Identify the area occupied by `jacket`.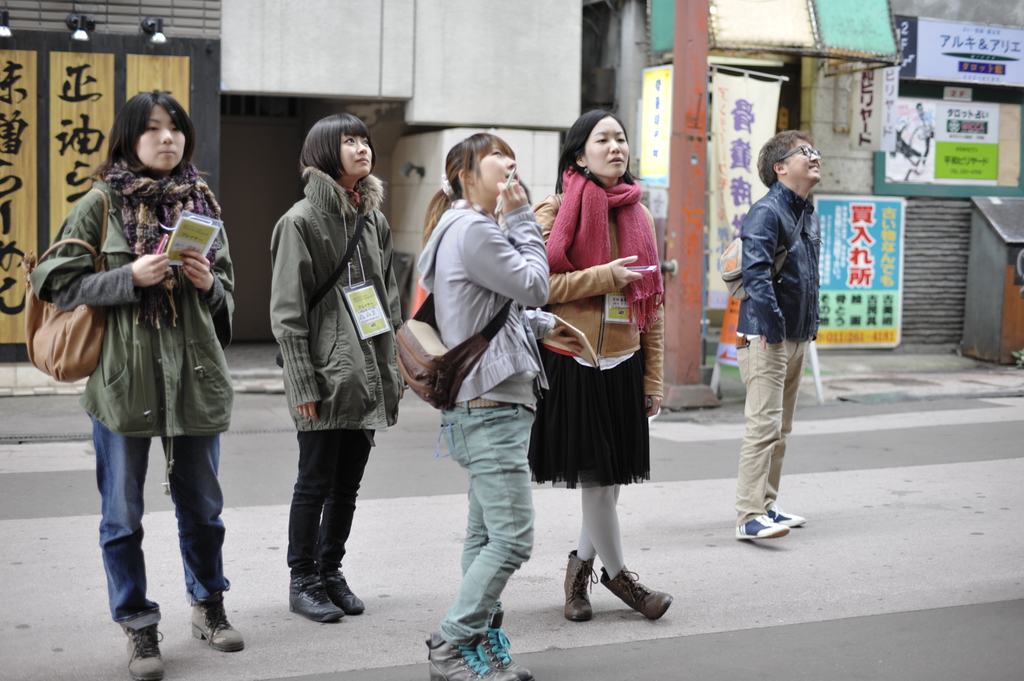
Area: [left=531, top=189, right=668, bottom=402].
